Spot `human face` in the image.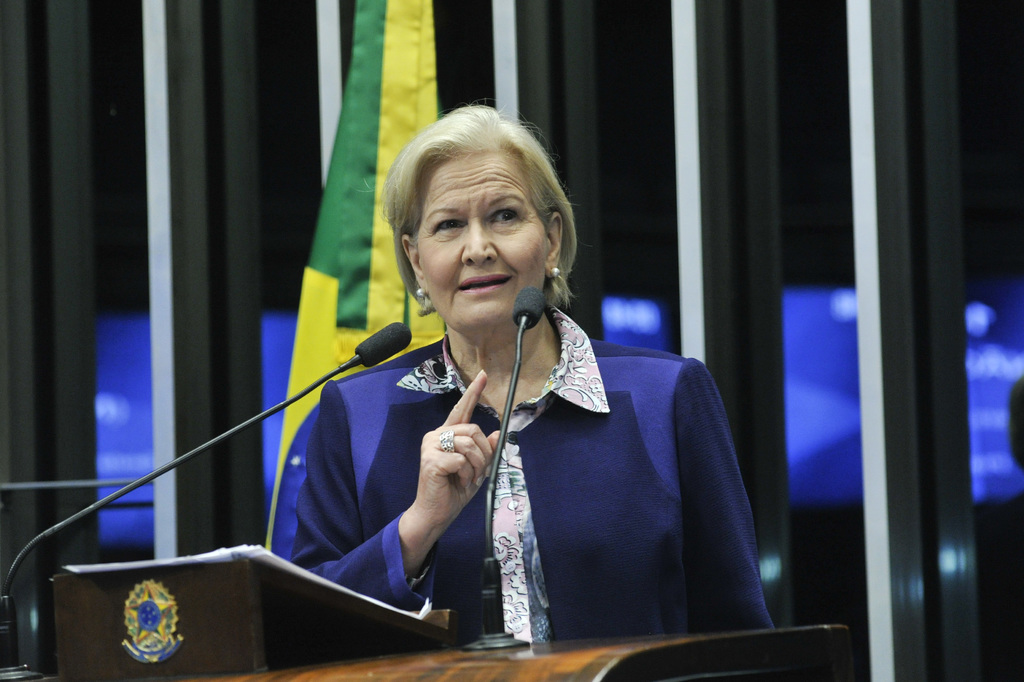
`human face` found at detection(415, 138, 553, 335).
